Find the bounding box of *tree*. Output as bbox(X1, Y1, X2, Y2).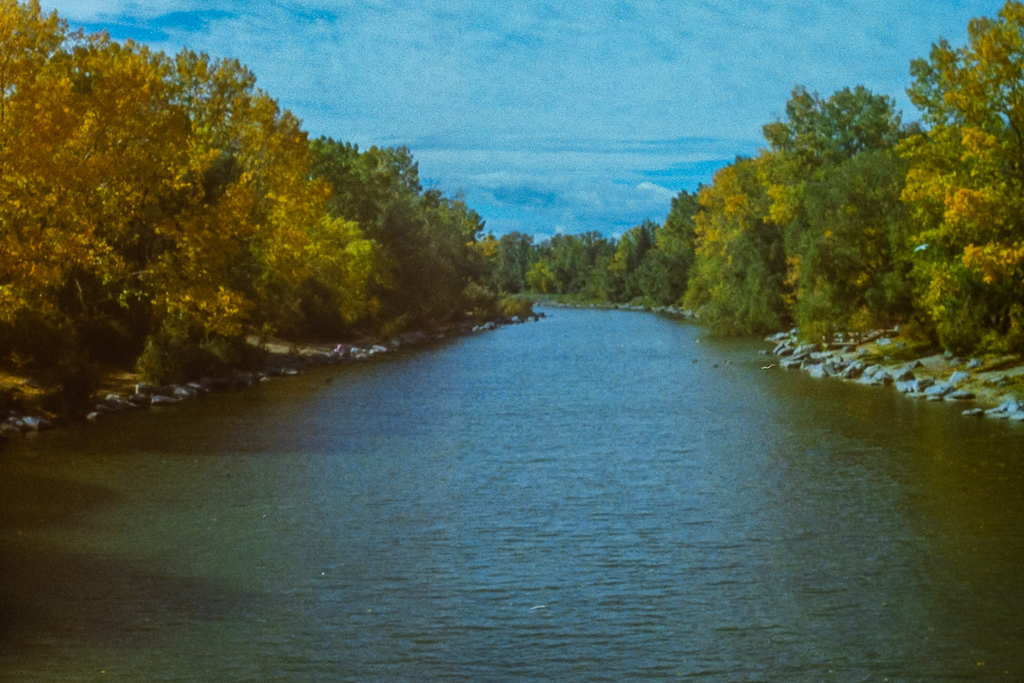
bbox(504, 221, 537, 284).
